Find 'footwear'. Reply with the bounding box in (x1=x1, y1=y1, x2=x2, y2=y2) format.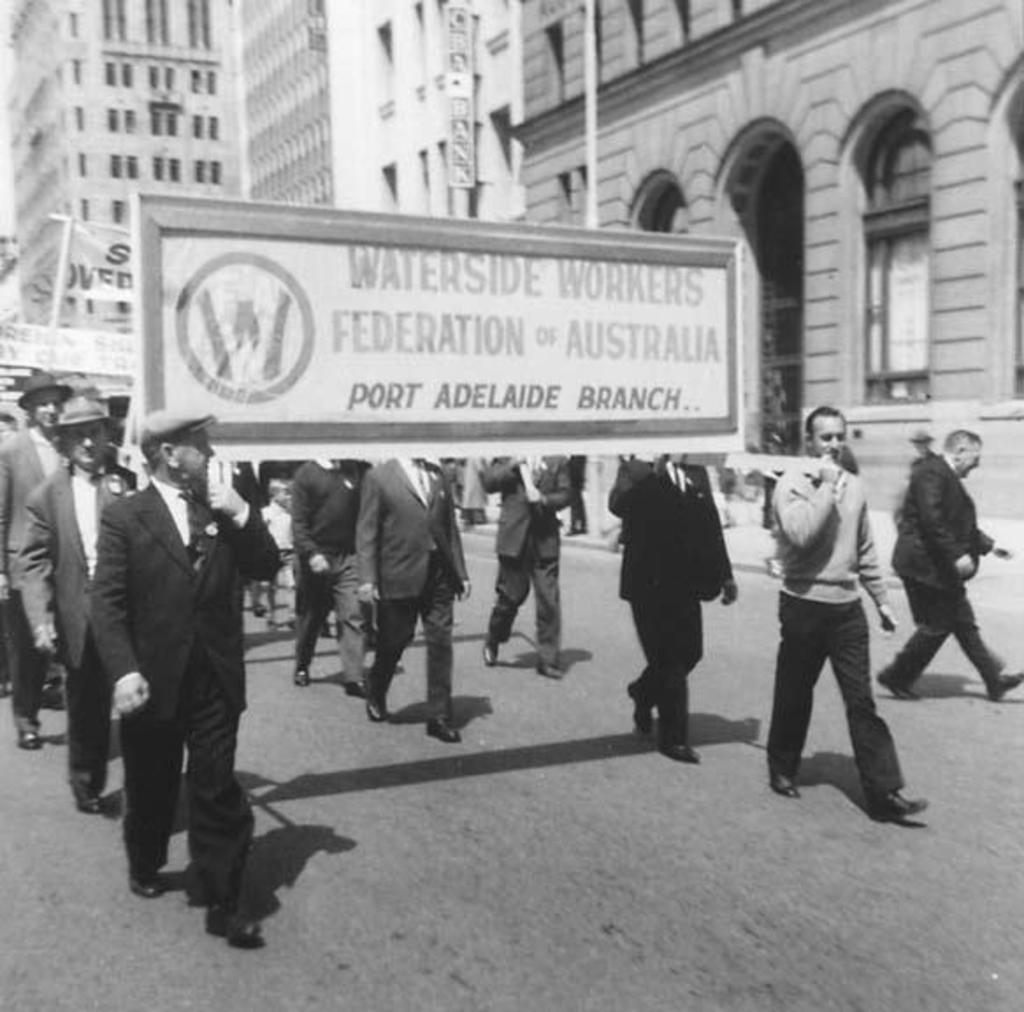
(x1=128, y1=861, x2=165, y2=900).
